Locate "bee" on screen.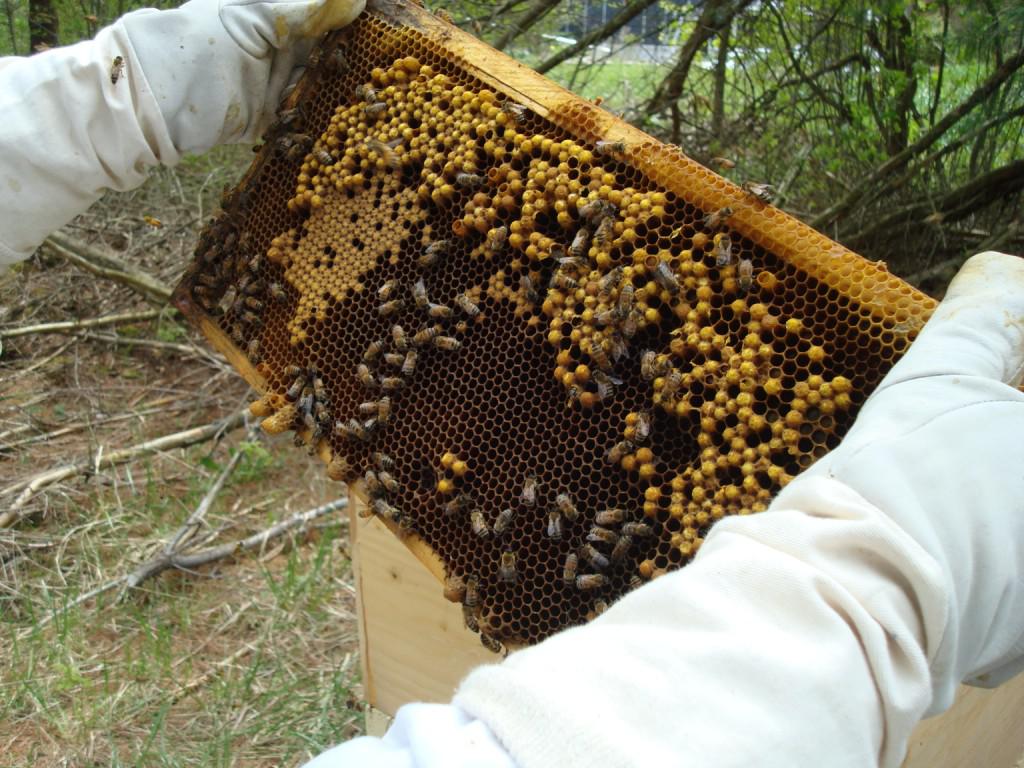
On screen at bbox=(264, 108, 295, 132).
